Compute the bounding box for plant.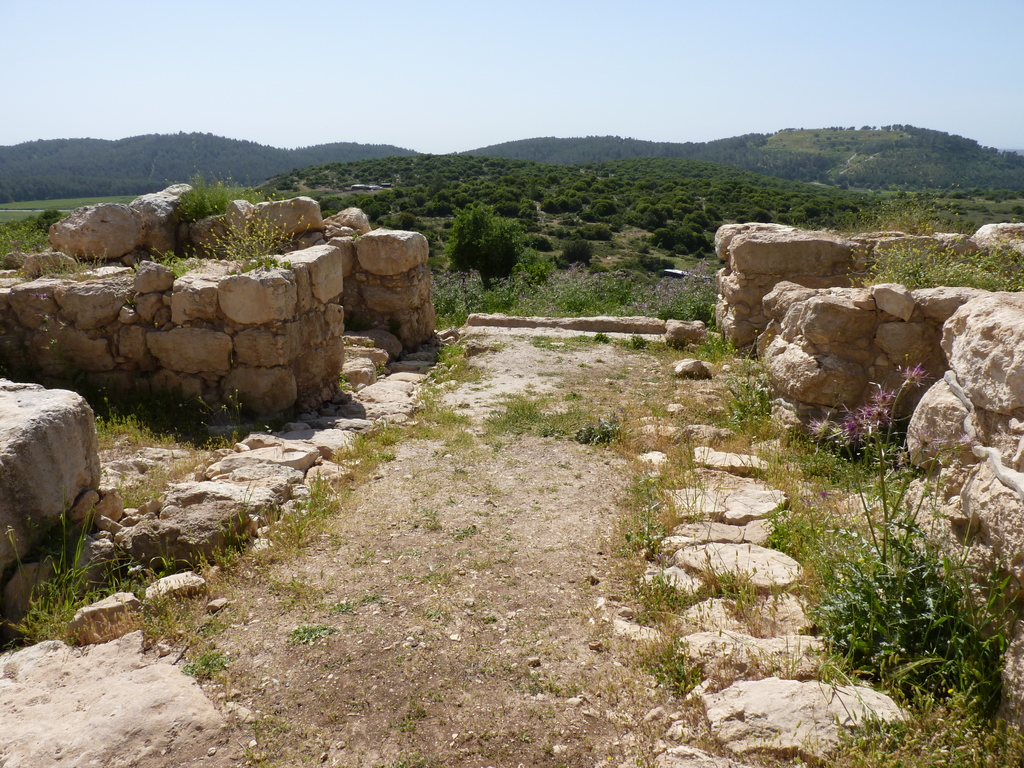
{"x1": 481, "y1": 393, "x2": 571, "y2": 441}.
